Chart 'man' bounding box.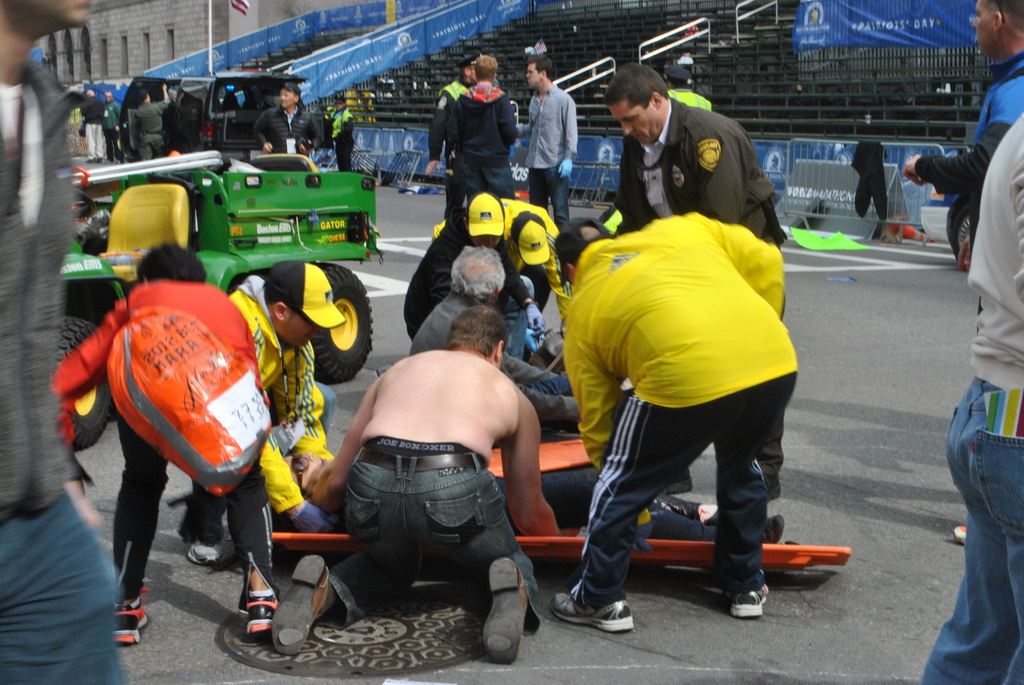
Charted: region(452, 52, 520, 200).
